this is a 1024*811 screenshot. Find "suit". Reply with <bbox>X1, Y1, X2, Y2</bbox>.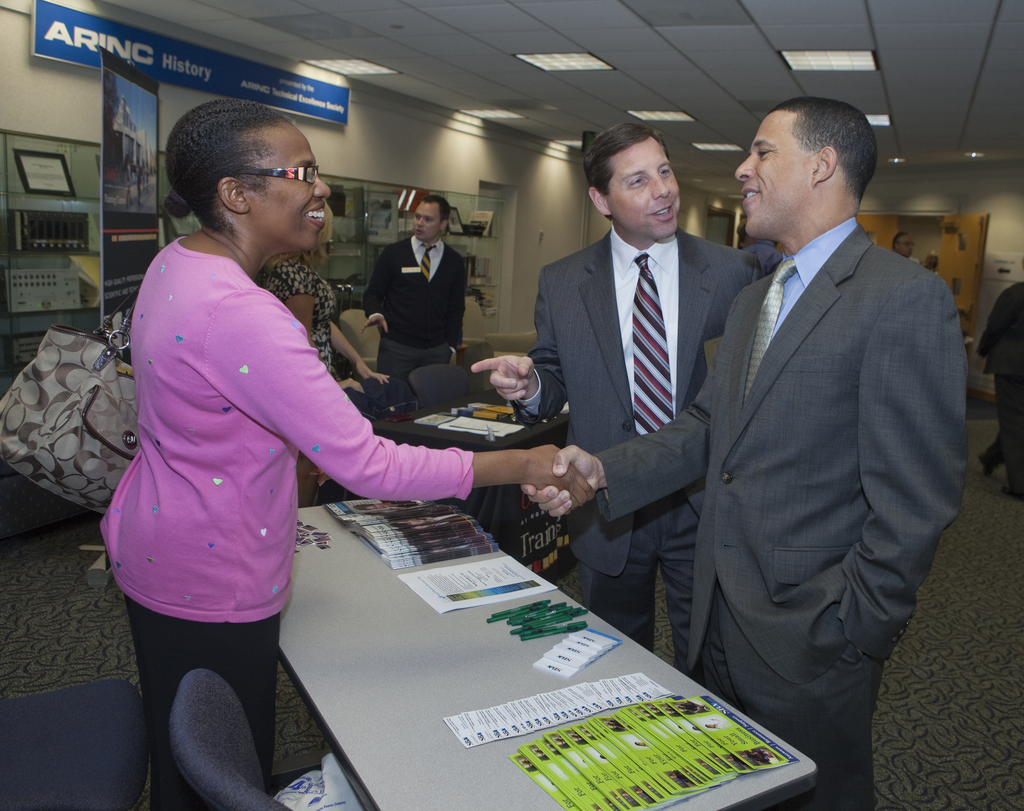
<bbox>596, 218, 970, 810</bbox>.
